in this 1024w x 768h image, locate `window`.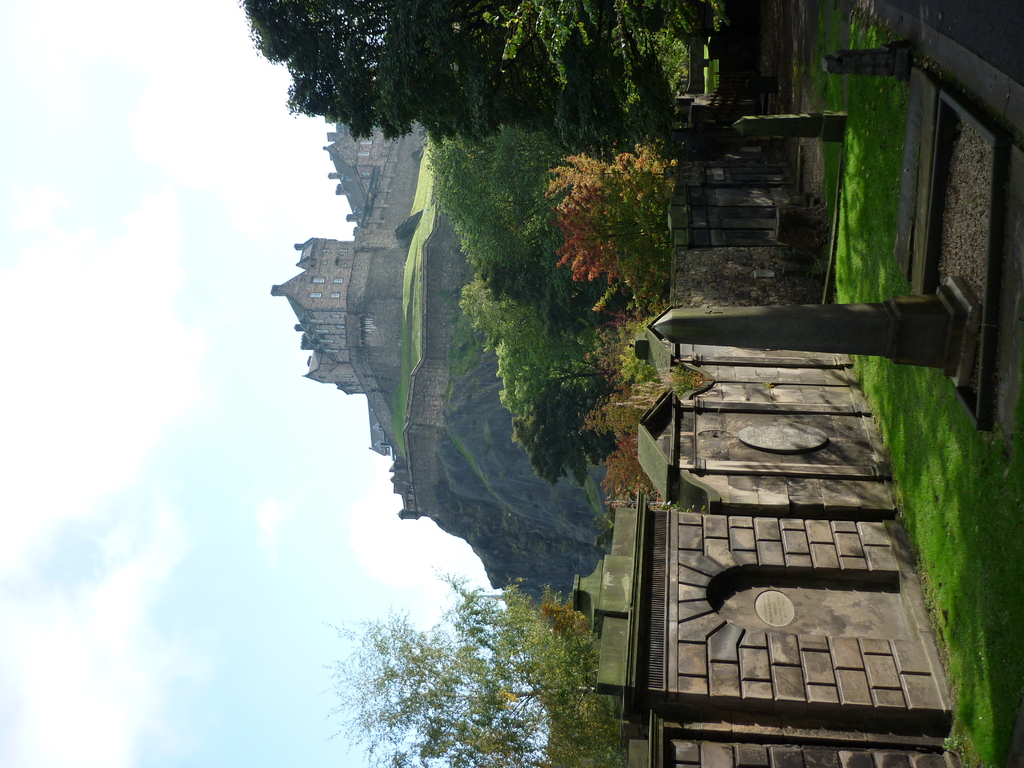
Bounding box: [361,316,377,331].
